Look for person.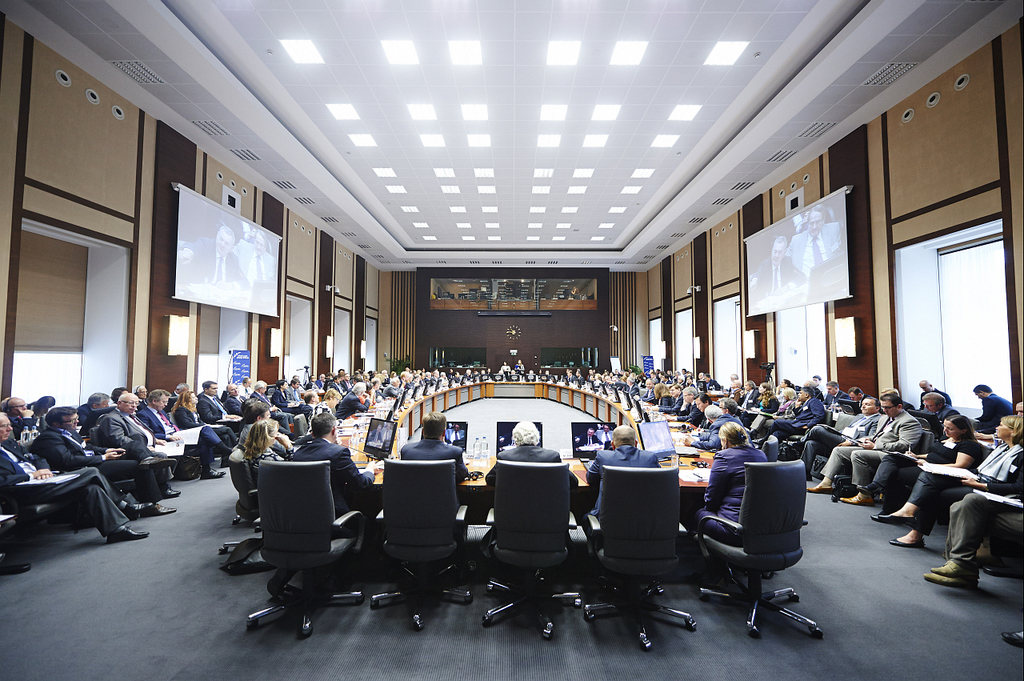
Found: BBox(142, 387, 232, 478).
